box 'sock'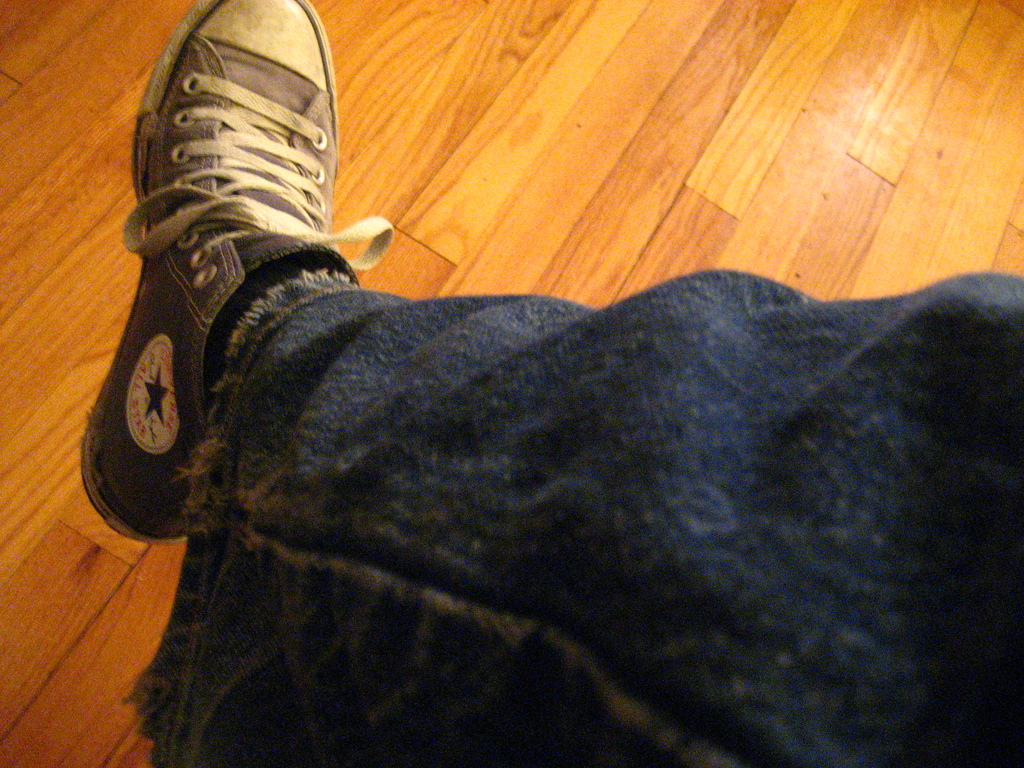
<bbox>202, 244, 350, 392</bbox>
